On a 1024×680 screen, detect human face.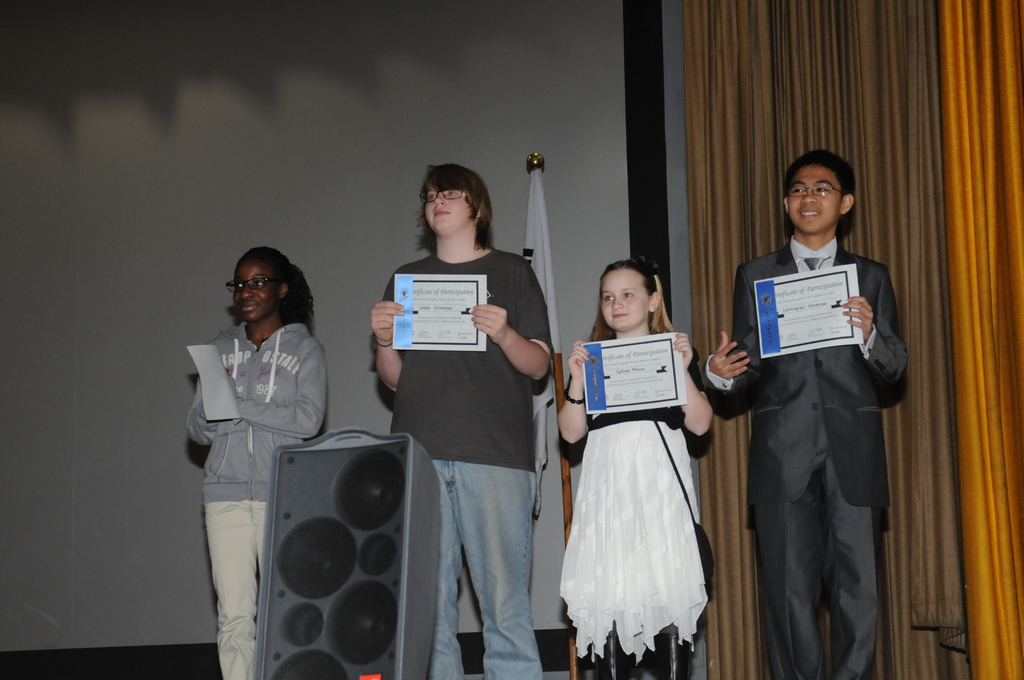
{"x1": 597, "y1": 265, "x2": 650, "y2": 331}.
